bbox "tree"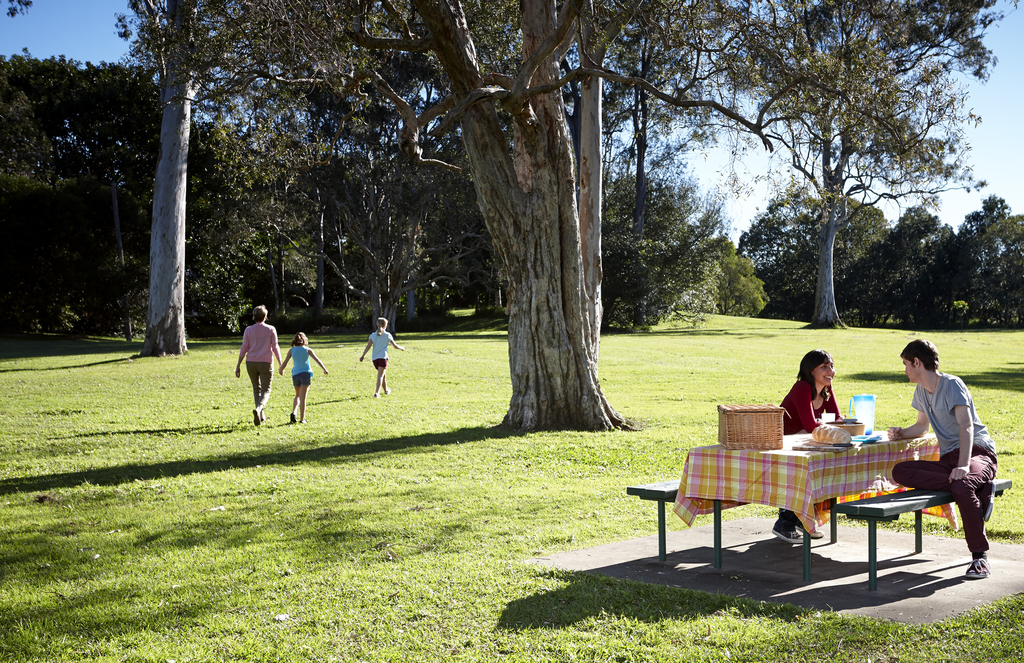
[left=844, top=204, right=967, bottom=330]
